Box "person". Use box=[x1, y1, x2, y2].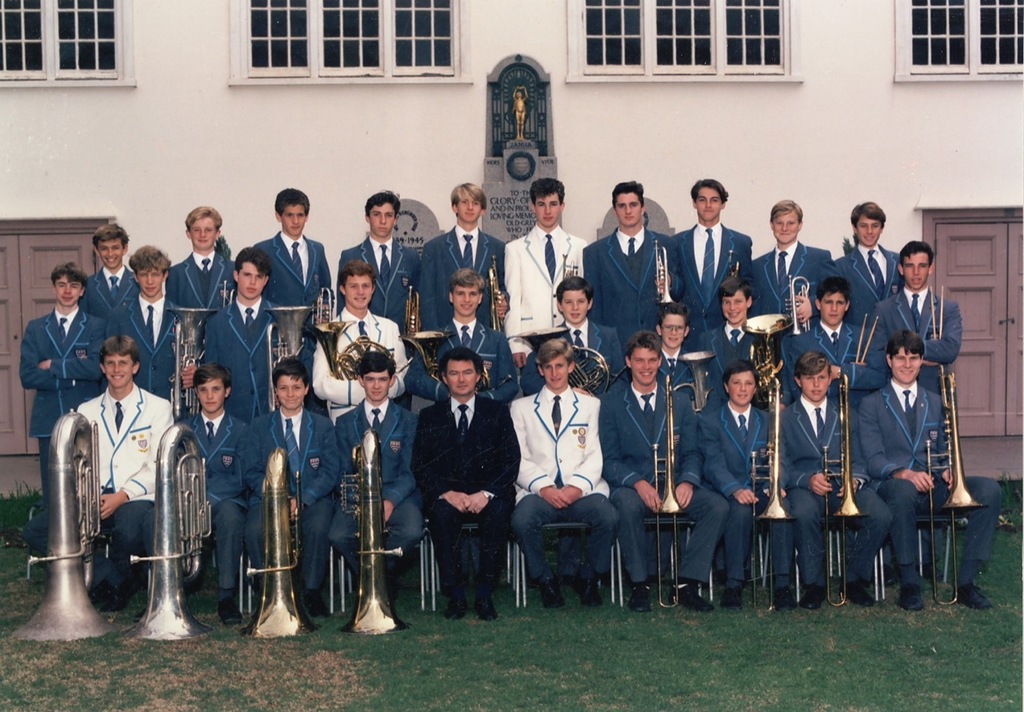
box=[138, 358, 248, 626].
